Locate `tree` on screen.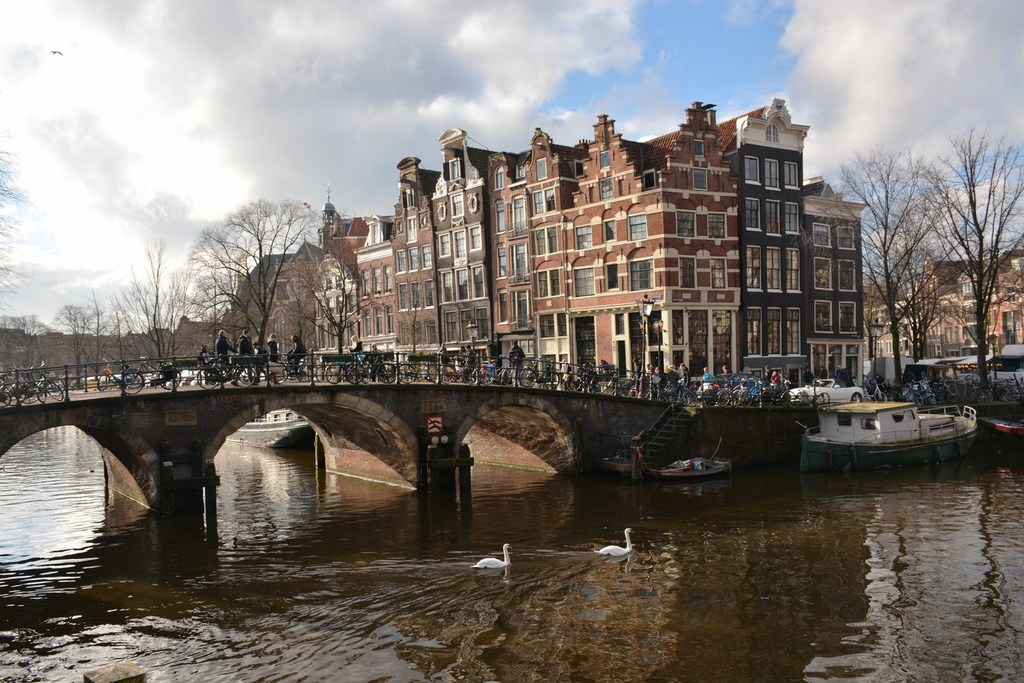
On screen at crop(853, 279, 907, 349).
